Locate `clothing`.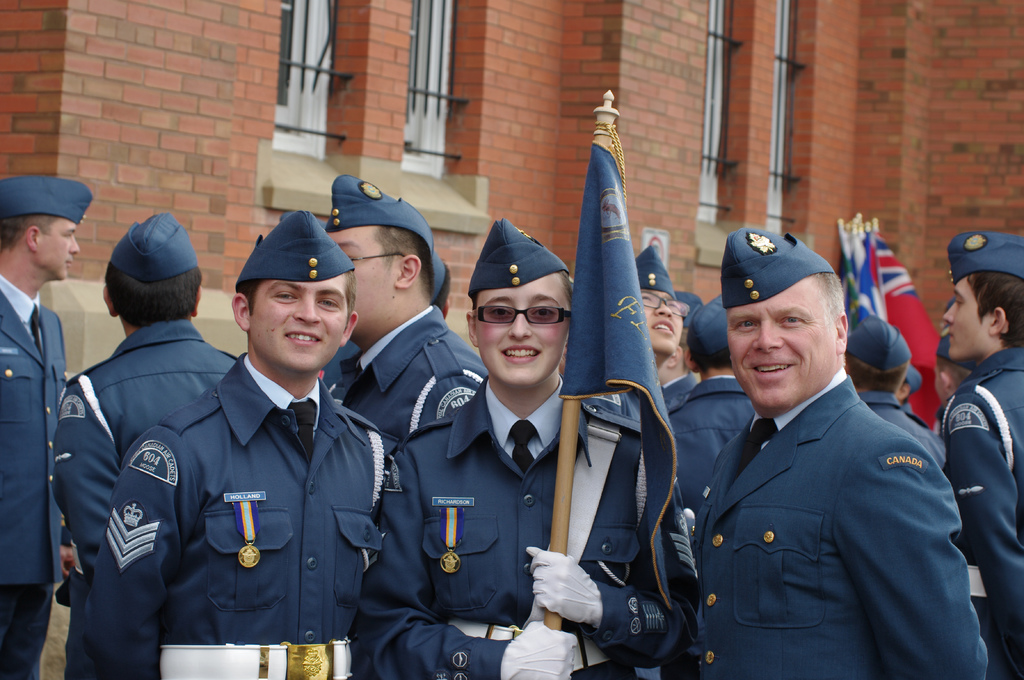
Bounding box: {"left": 0, "top": 272, "right": 69, "bottom": 679}.
